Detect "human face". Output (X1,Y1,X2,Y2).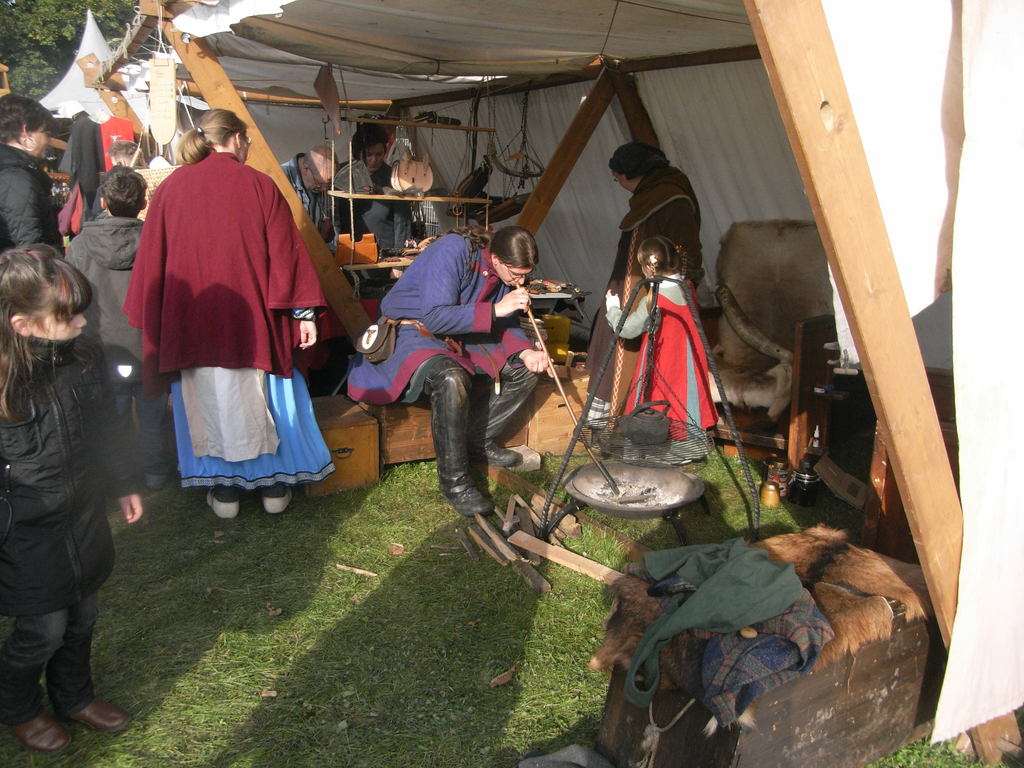
(491,260,533,288).
